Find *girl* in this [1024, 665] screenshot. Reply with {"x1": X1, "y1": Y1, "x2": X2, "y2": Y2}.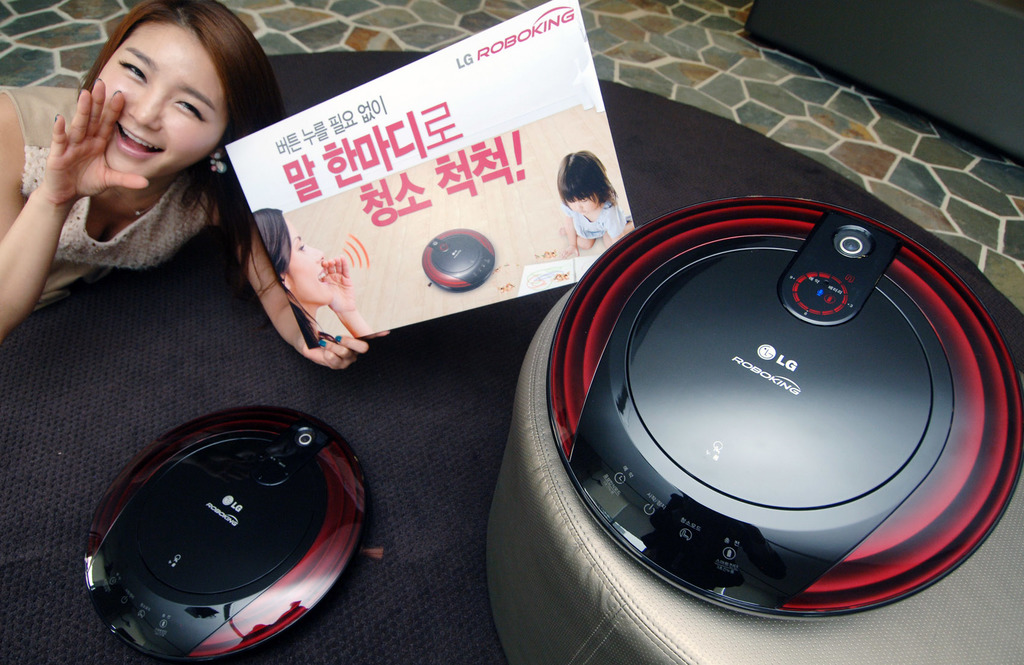
{"x1": 1, "y1": 0, "x2": 385, "y2": 369}.
